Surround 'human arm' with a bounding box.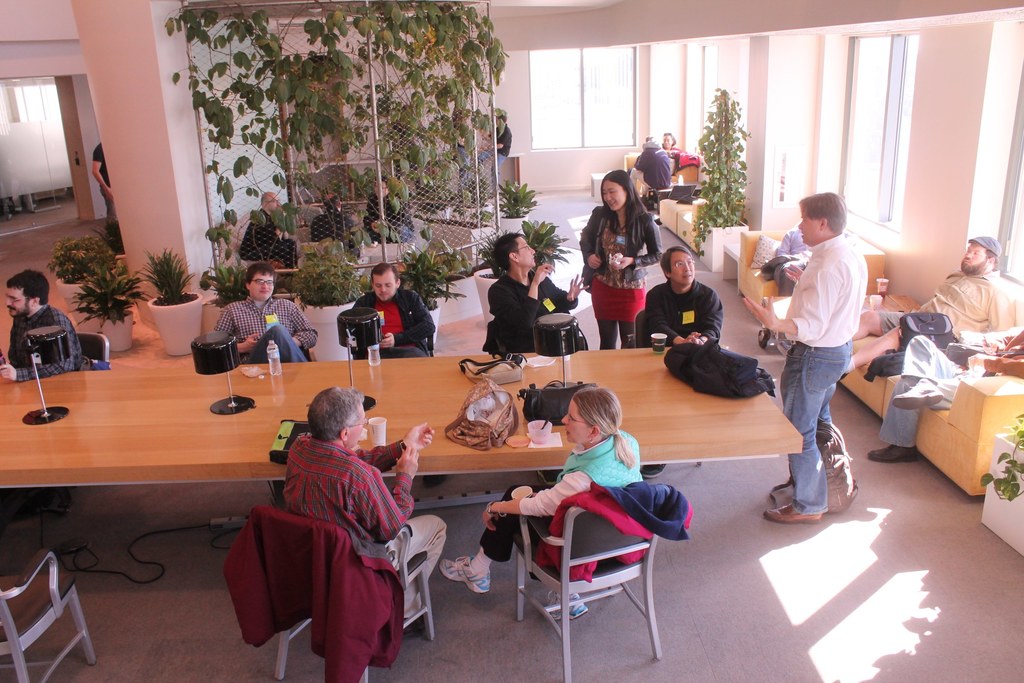
575:210:606:268.
